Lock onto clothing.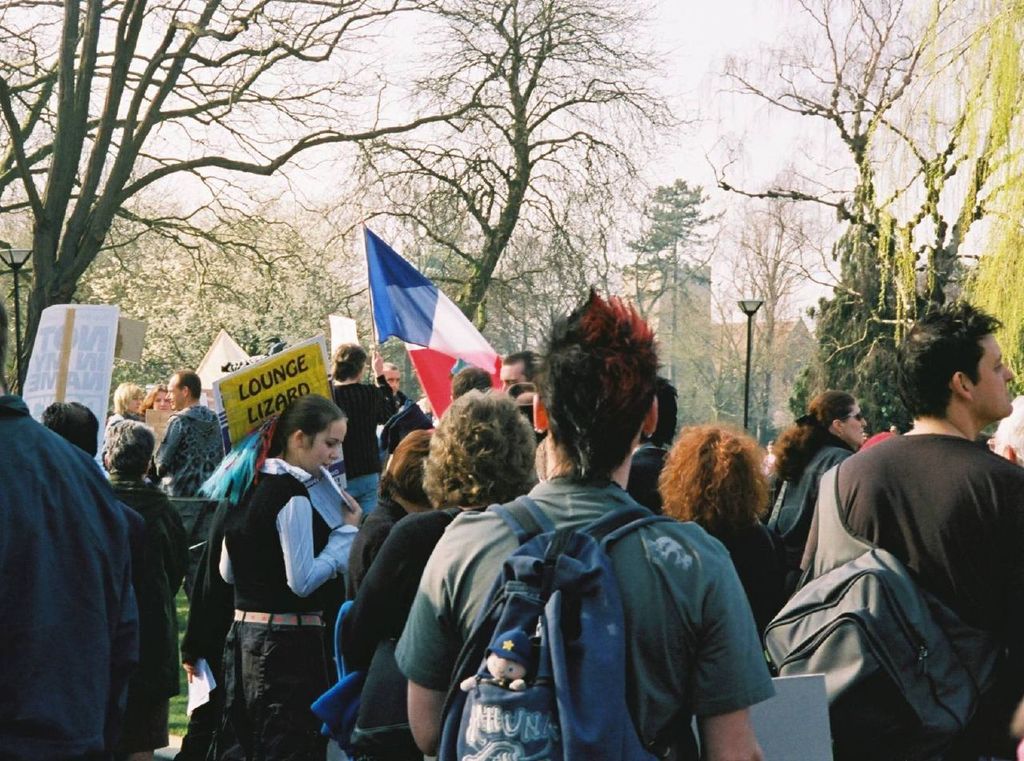
Locked: left=14, top=366, right=164, bottom=760.
